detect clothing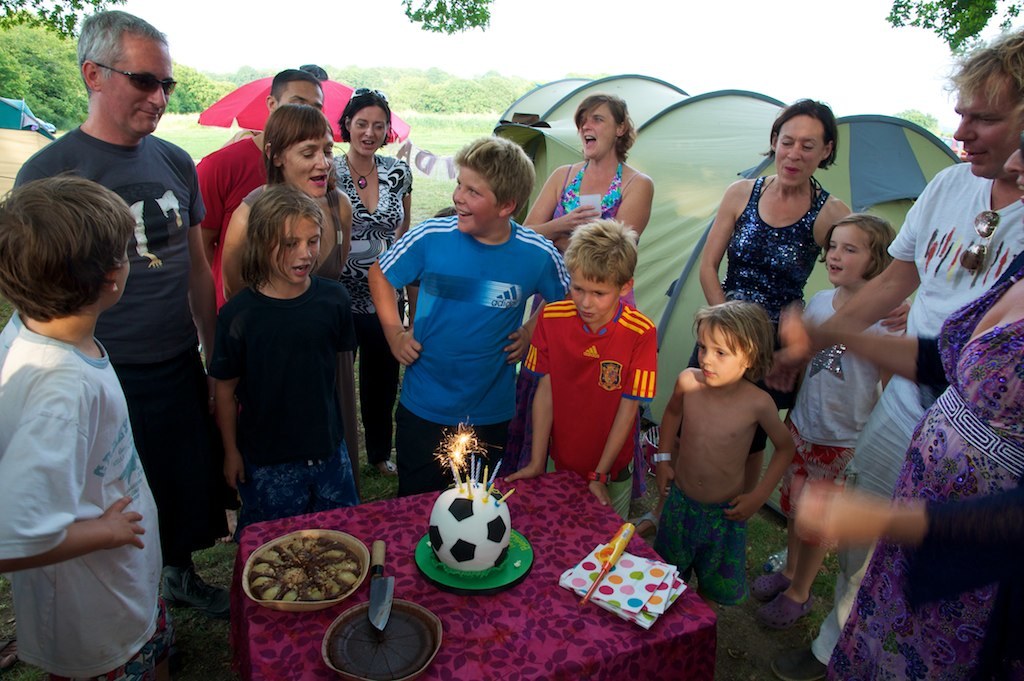
[x1=657, y1=482, x2=746, y2=597]
